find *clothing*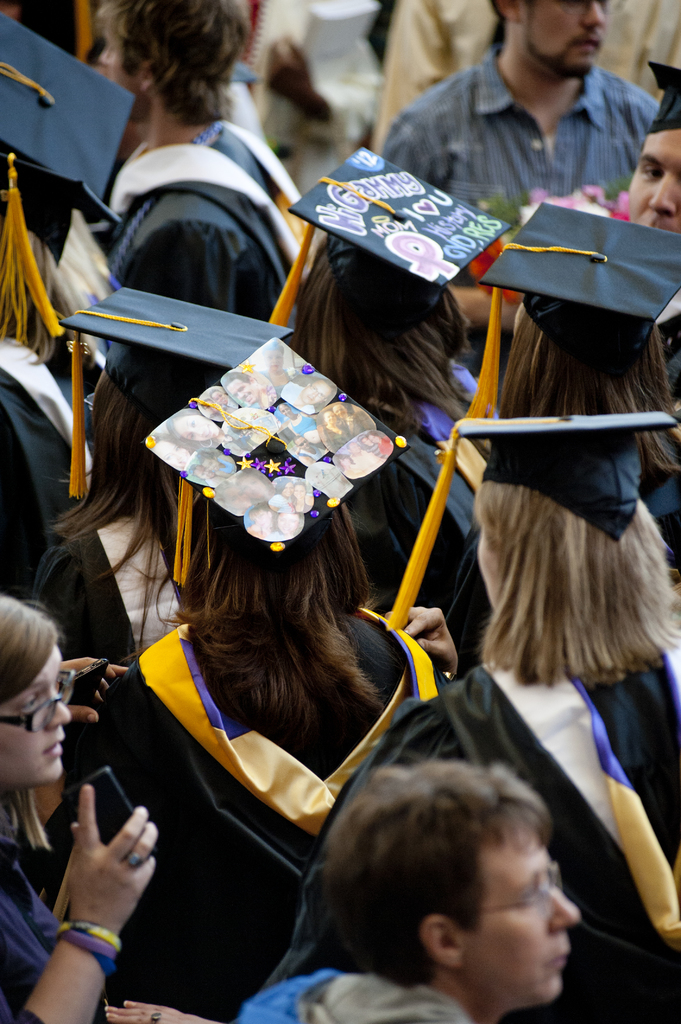
x1=99 y1=114 x2=307 y2=331
